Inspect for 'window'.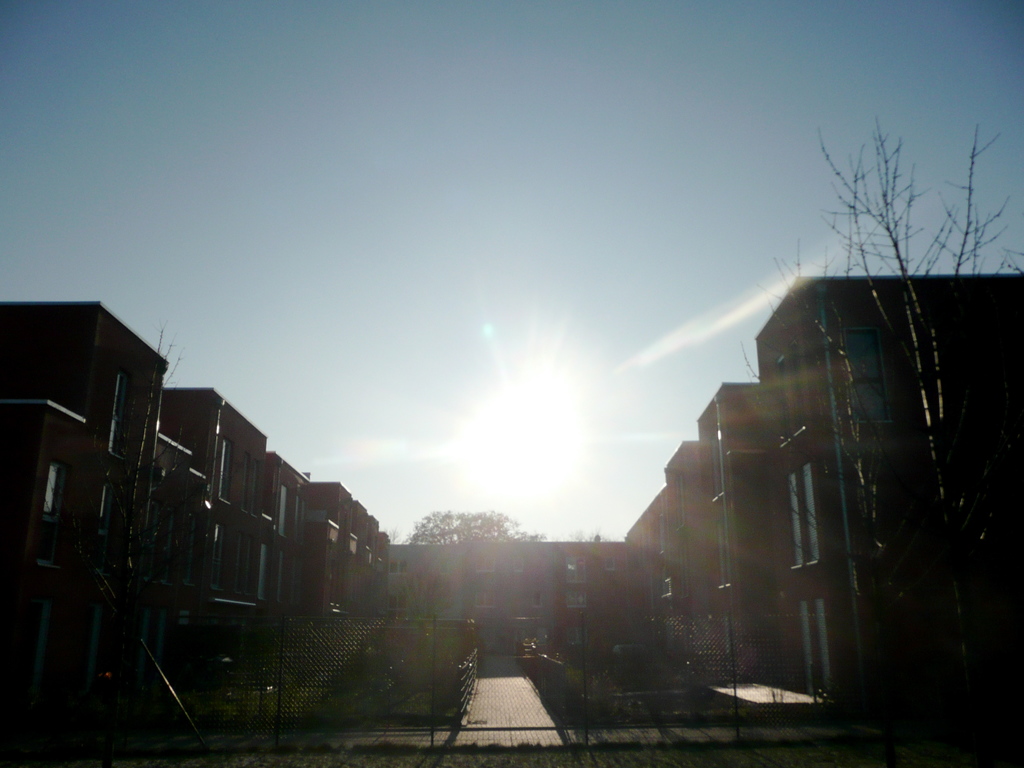
Inspection: [42, 457, 61, 516].
